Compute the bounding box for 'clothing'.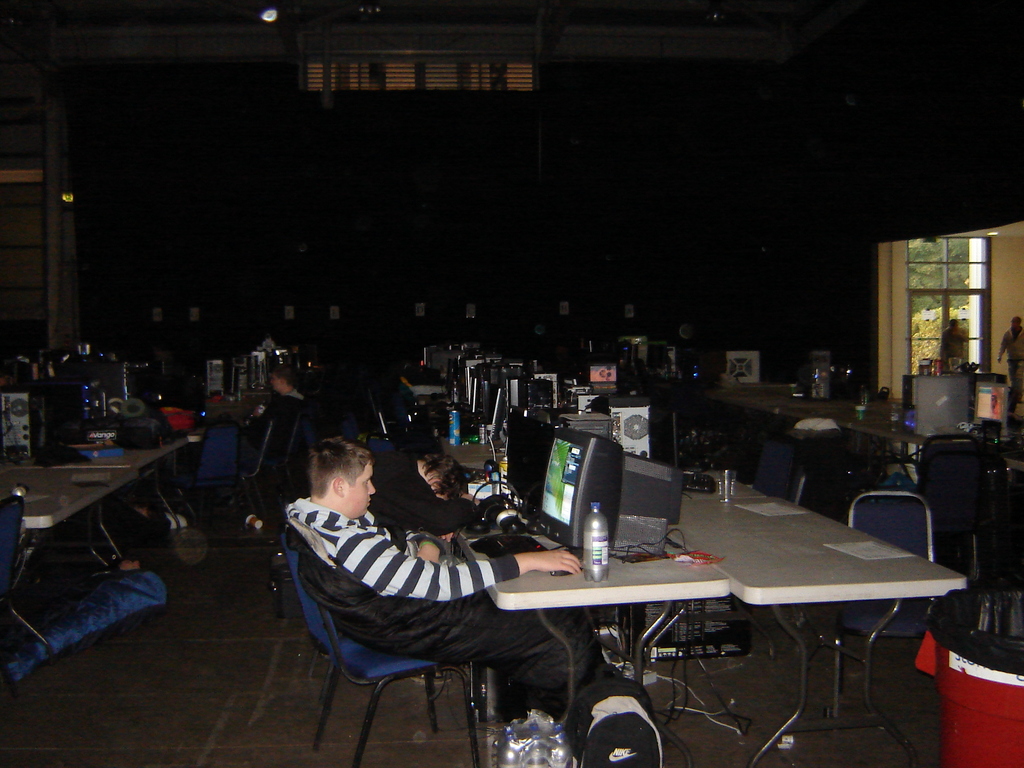
bbox=[996, 324, 1023, 380].
